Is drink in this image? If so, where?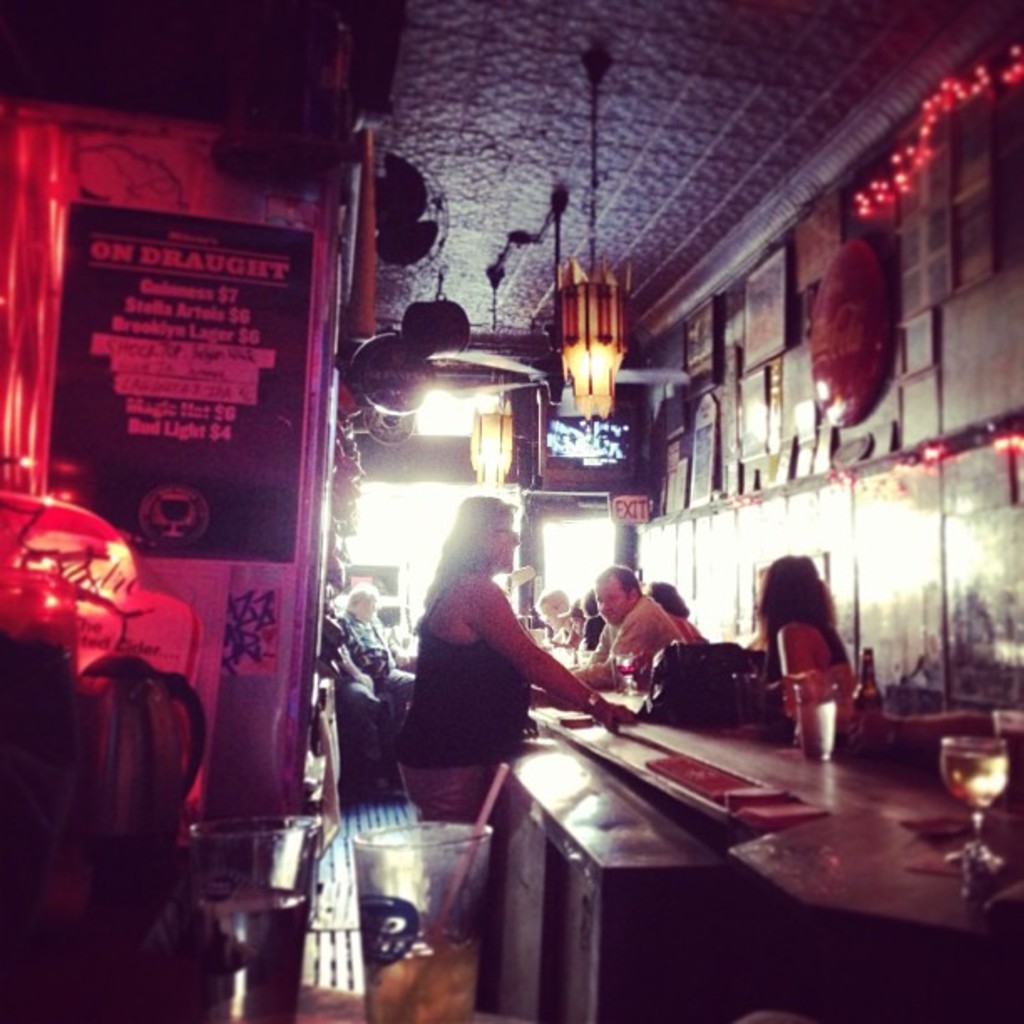
Yes, at select_region(791, 698, 835, 758).
